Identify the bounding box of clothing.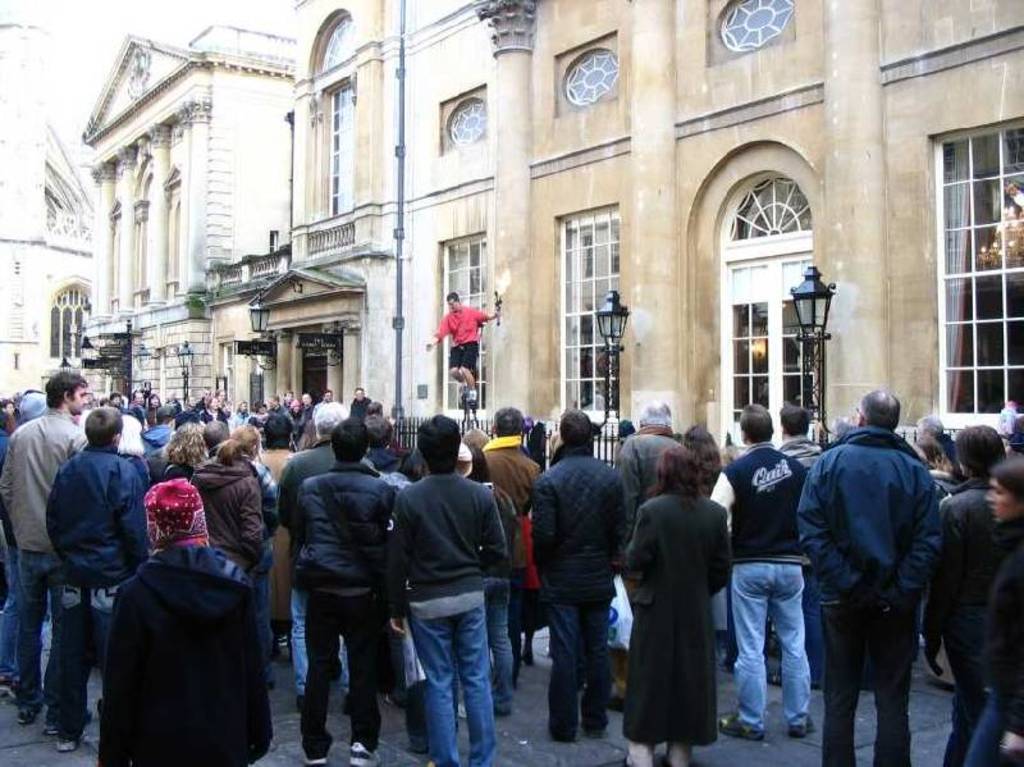
(left=801, top=415, right=954, bottom=766).
